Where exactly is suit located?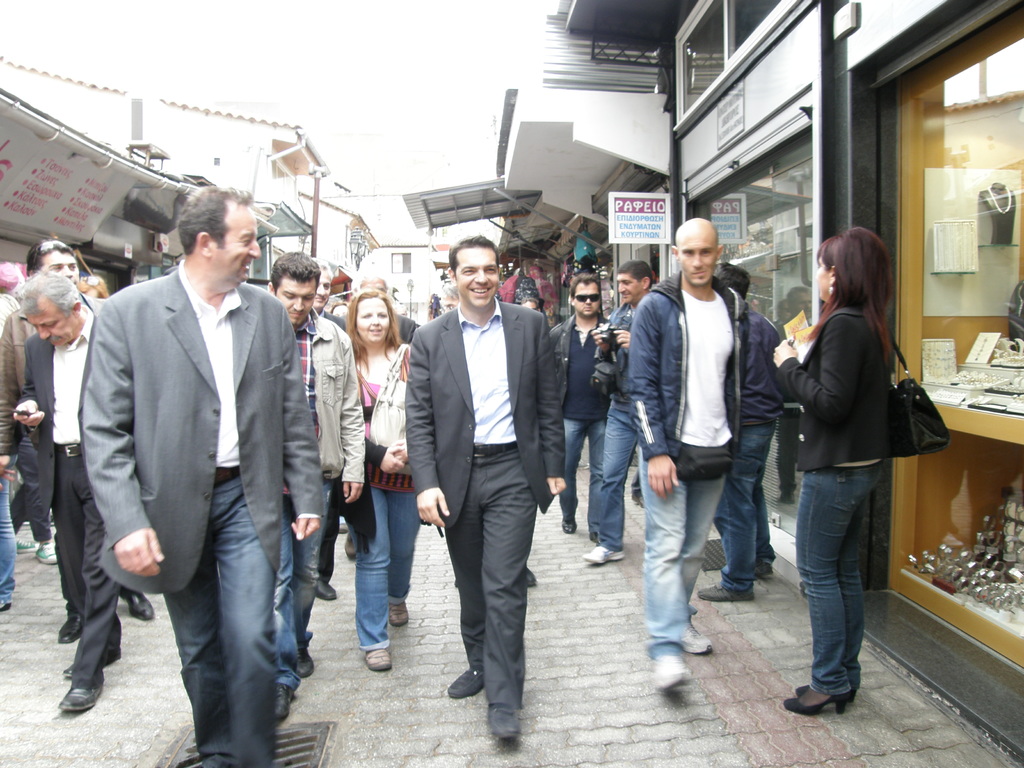
Its bounding box is 401 297 563 710.
